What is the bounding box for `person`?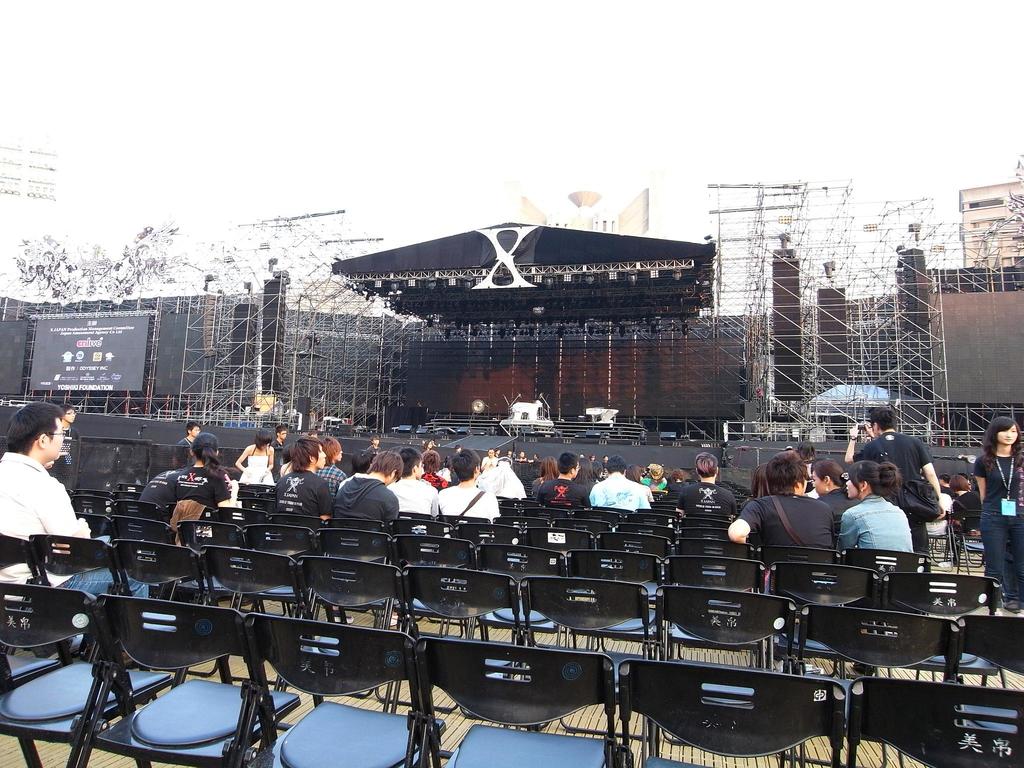
<bbox>836, 452, 917, 552</bbox>.
